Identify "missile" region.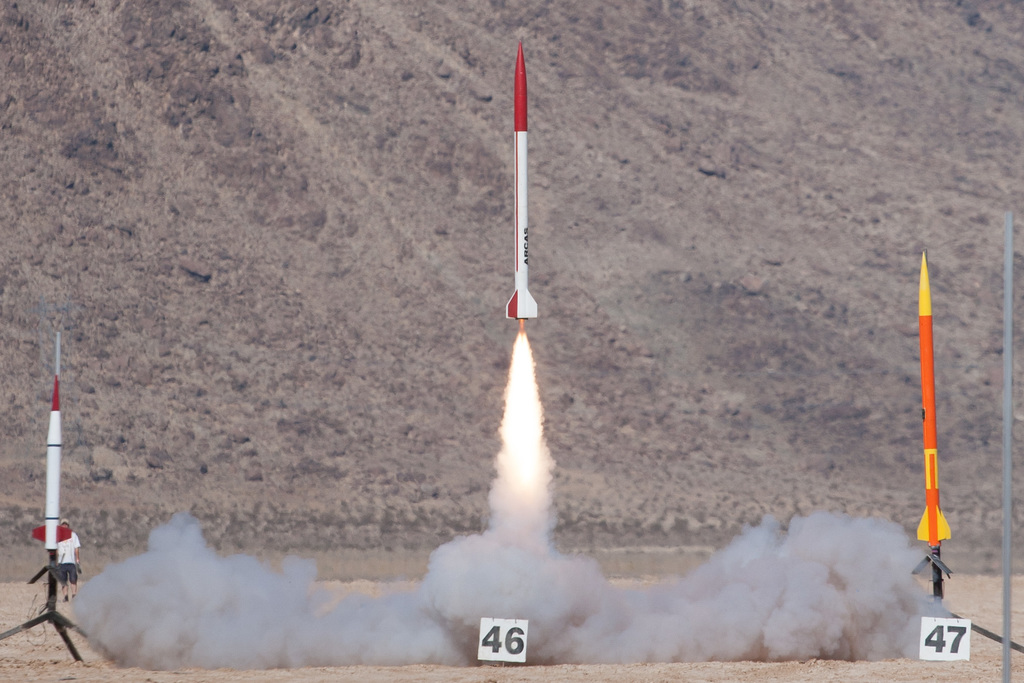
Region: left=505, top=39, right=540, bottom=319.
